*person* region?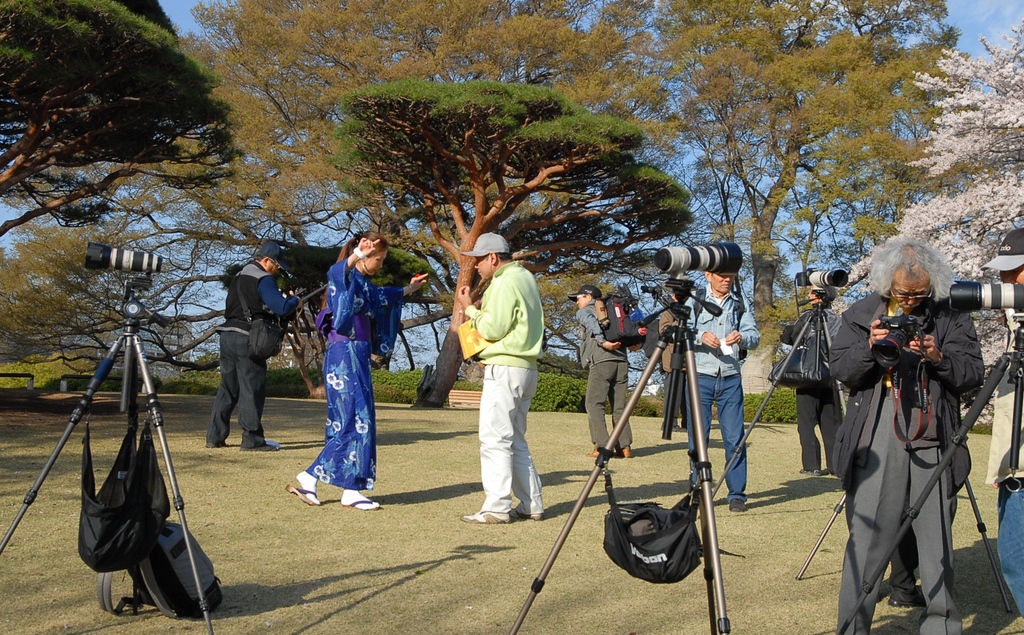
pyautogui.locateOnScreen(460, 234, 546, 527)
